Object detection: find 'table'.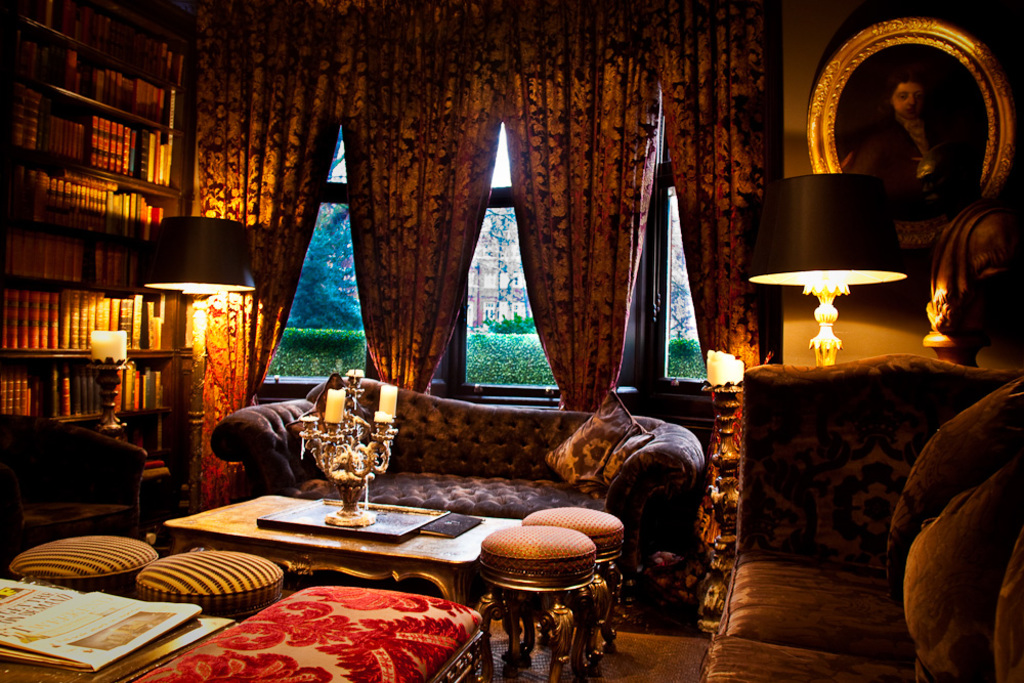
{"x1": 118, "y1": 463, "x2": 659, "y2": 643}.
